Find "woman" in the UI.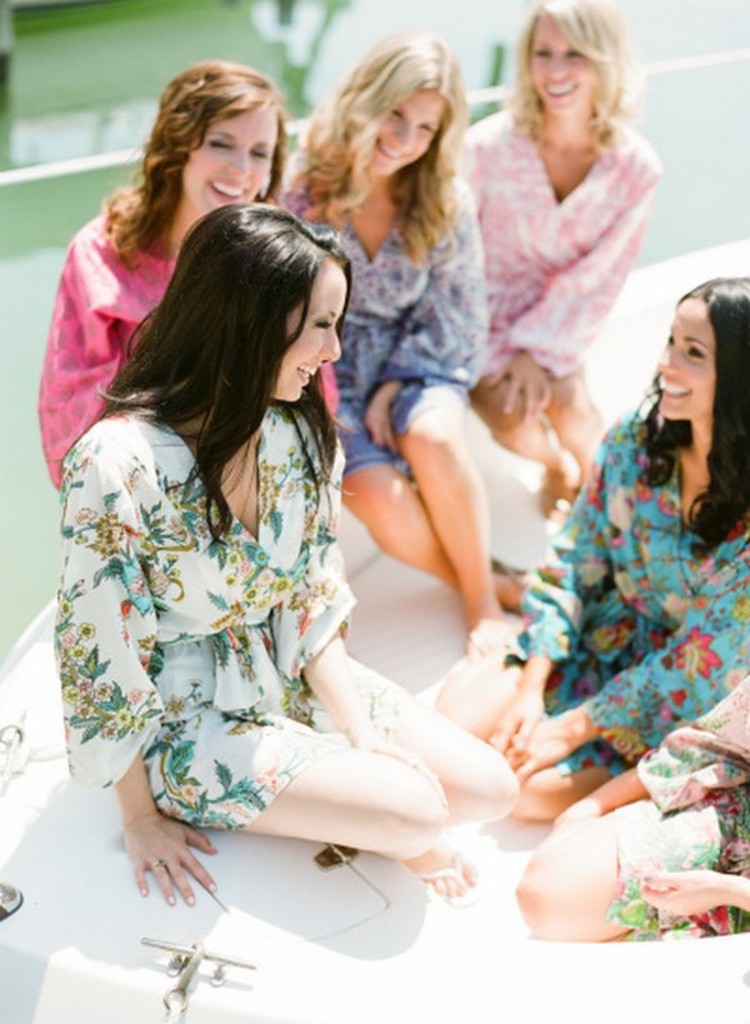
UI element at region(49, 201, 544, 920).
